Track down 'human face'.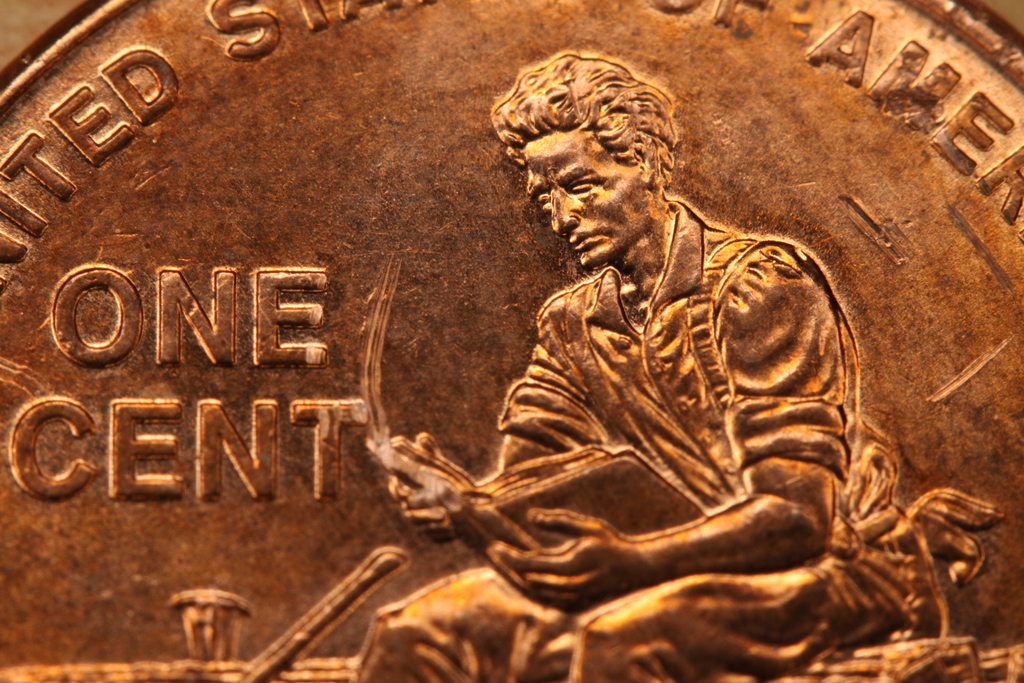
Tracked to (x1=526, y1=142, x2=628, y2=265).
